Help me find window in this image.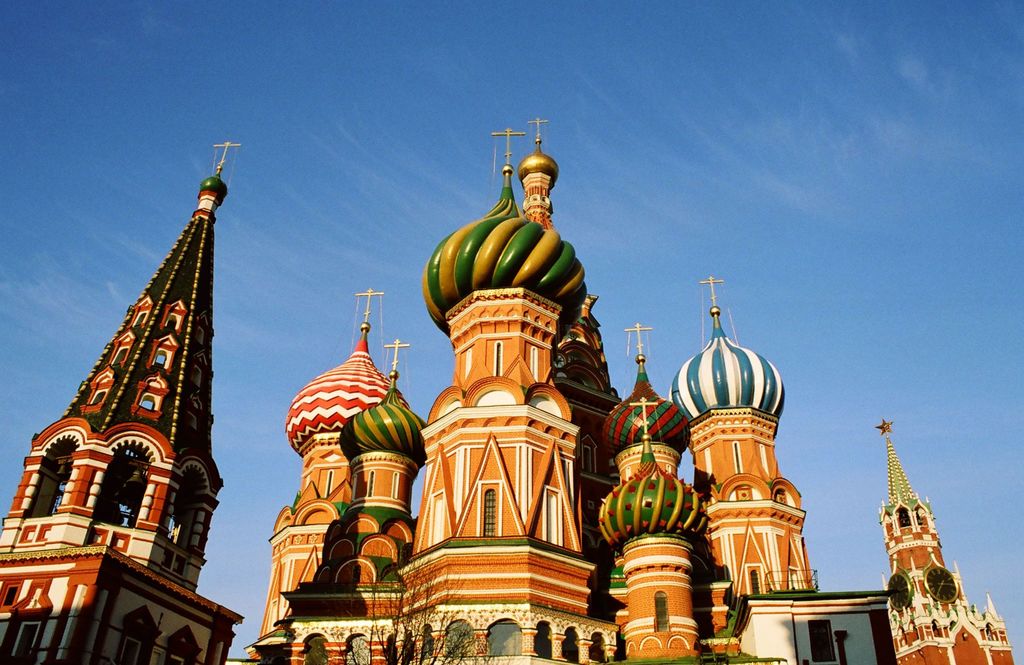
Found it: BBox(406, 627, 414, 662).
